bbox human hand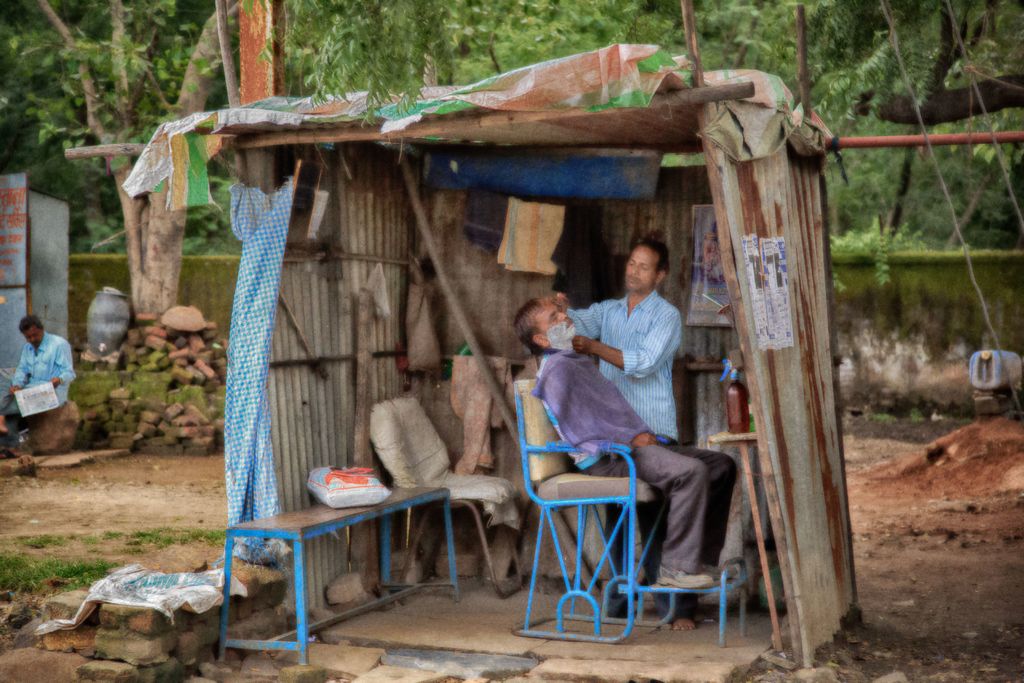
575/332/580/351
